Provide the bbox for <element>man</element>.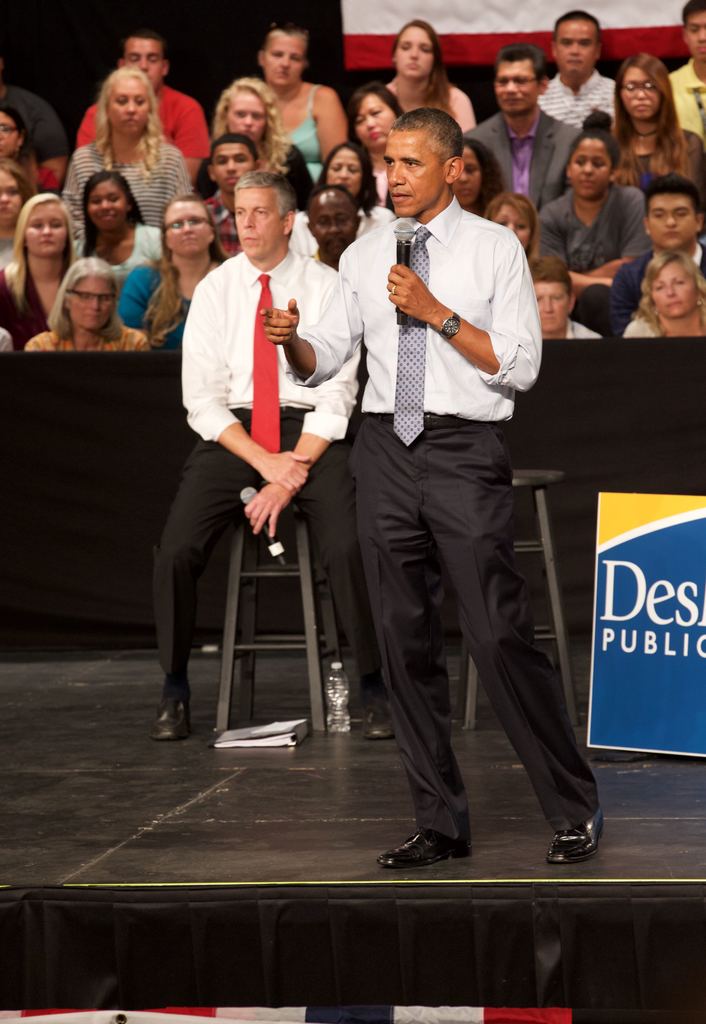
[x1=463, y1=37, x2=587, y2=214].
